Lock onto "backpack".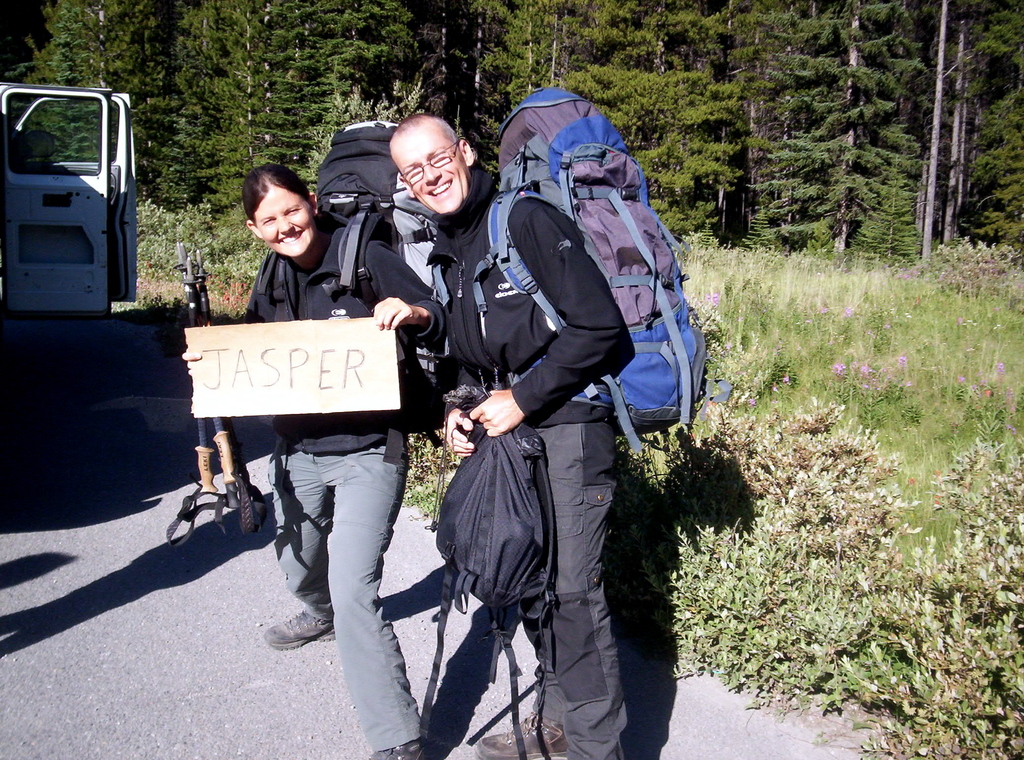
Locked: [263,113,424,360].
